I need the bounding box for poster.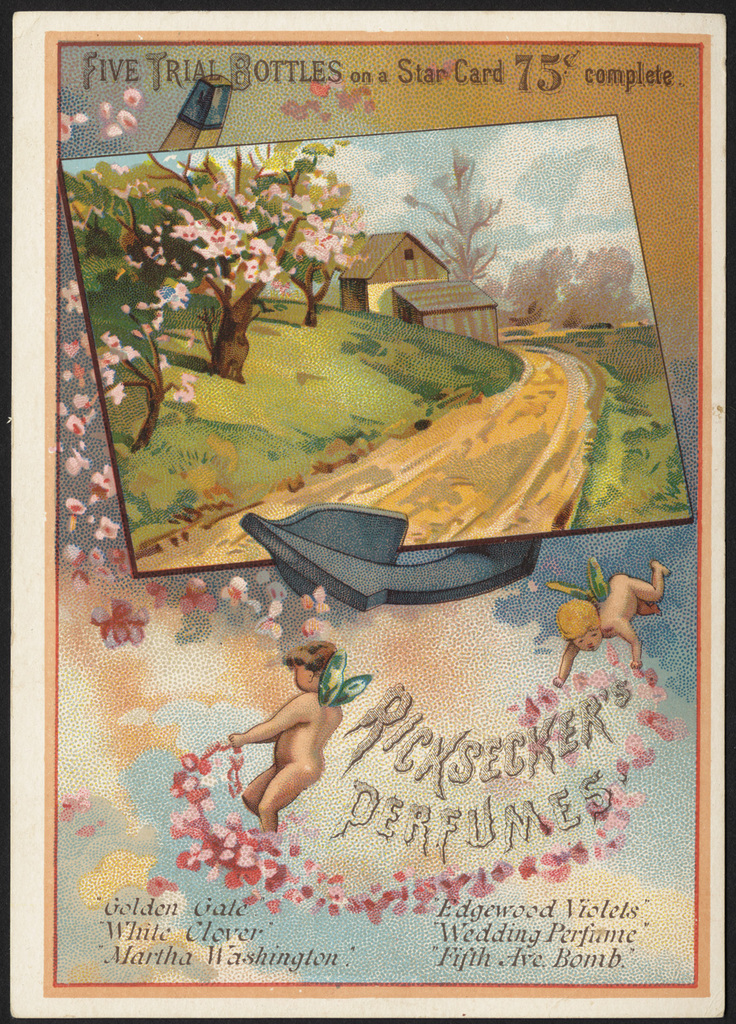
Here it is: <bbox>0, 0, 735, 1022</bbox>.
